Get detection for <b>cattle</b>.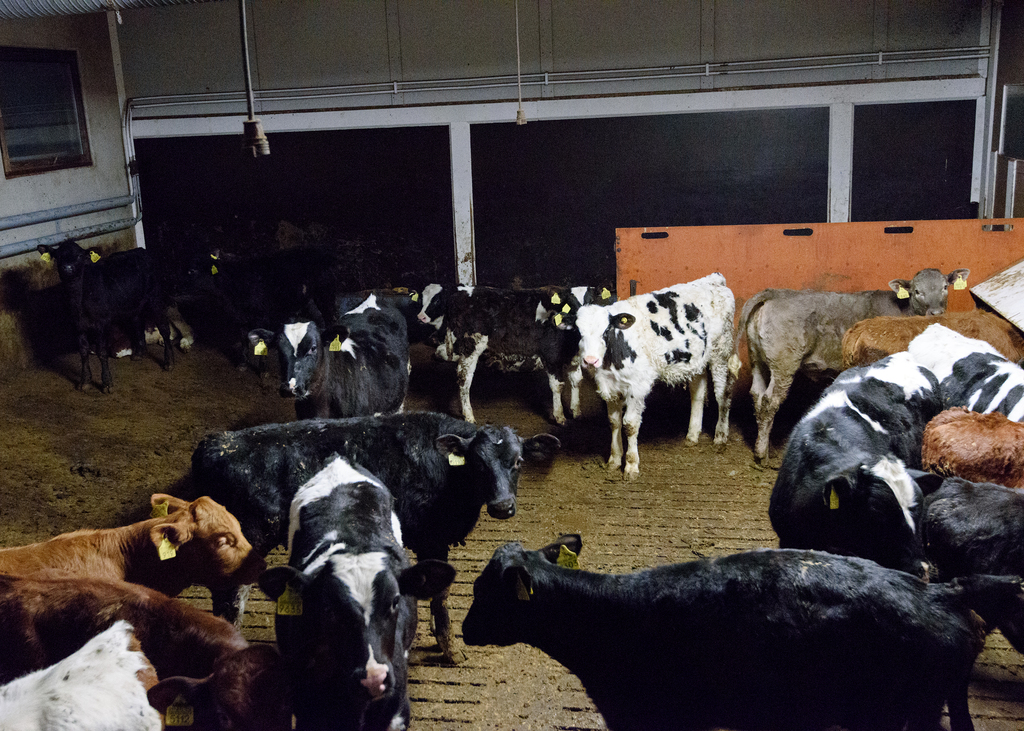
Detection: pyautogui.locateOnScreen(553, 272, 736, 480).
